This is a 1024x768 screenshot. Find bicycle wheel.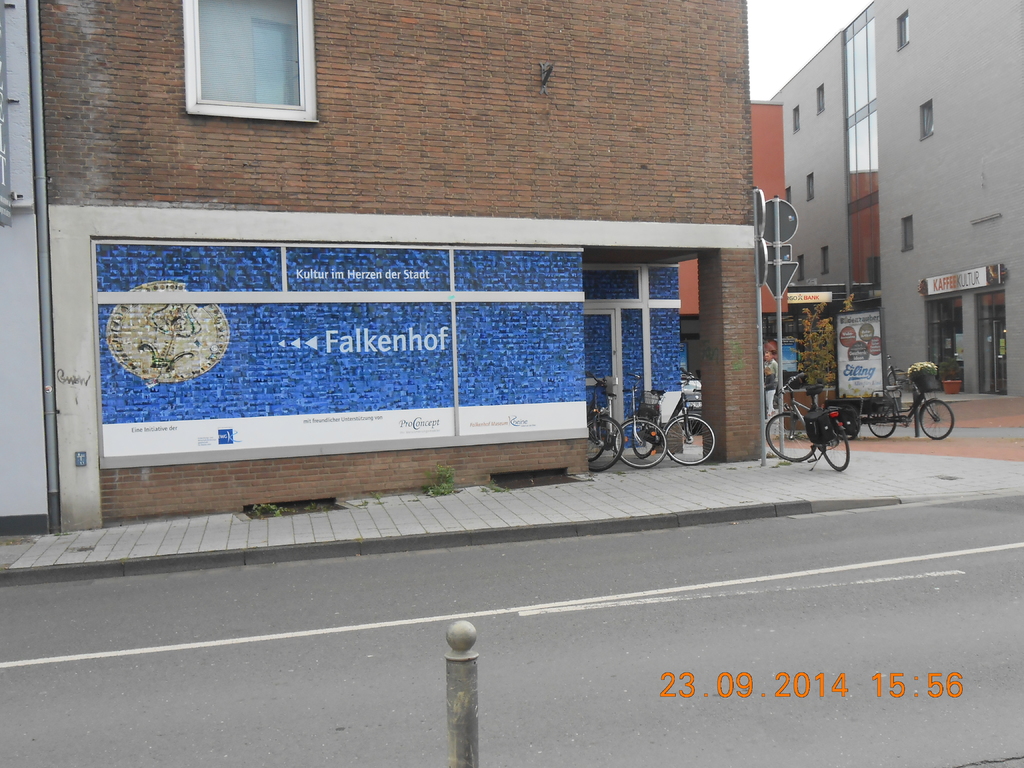
Bounding box: {"x1": 615, "y1": 421, "x2": 668, "y2": 465}.
